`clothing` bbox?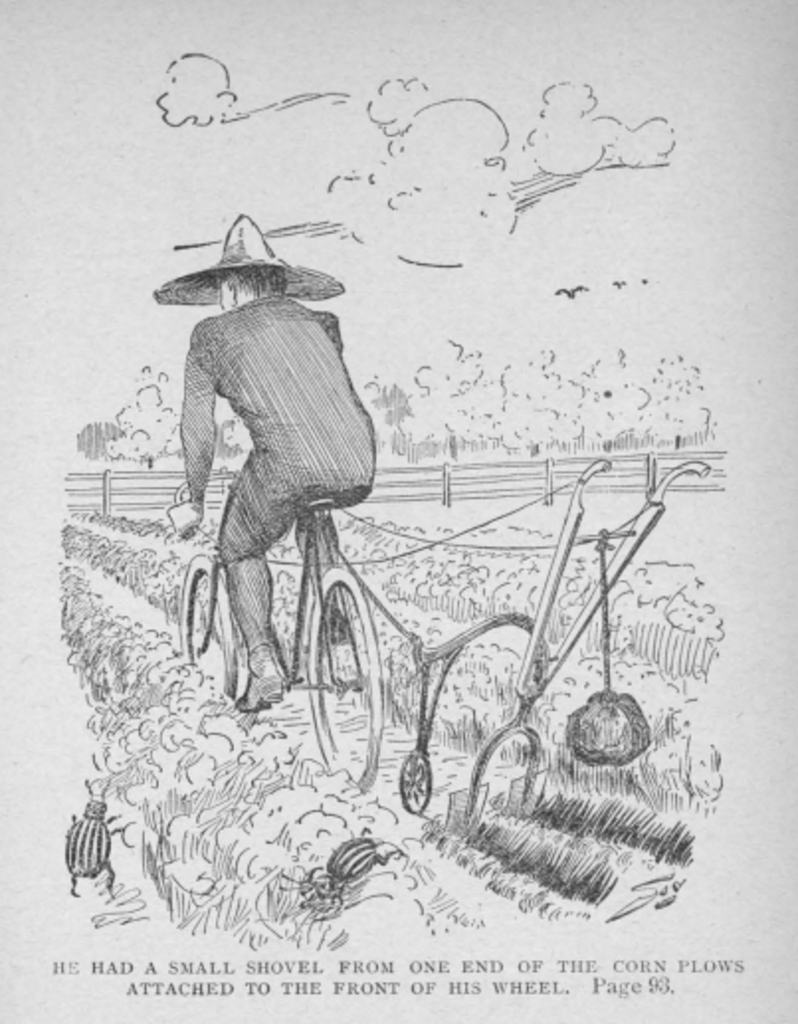
region(162, 196, 392, 656)
